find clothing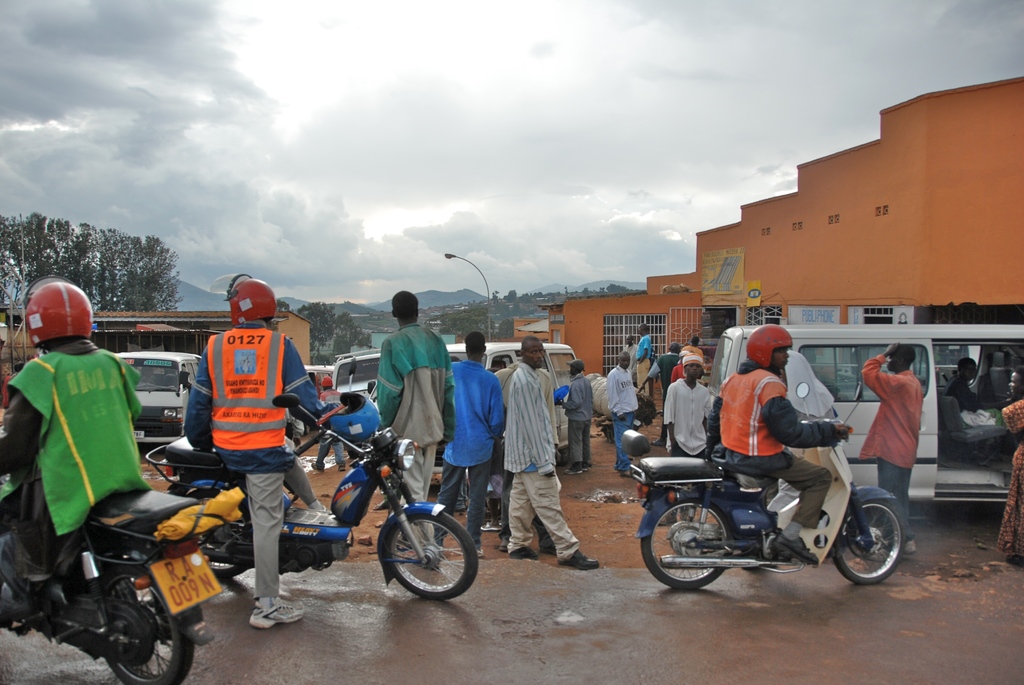
<region>634, 329, 662, 374</region>
